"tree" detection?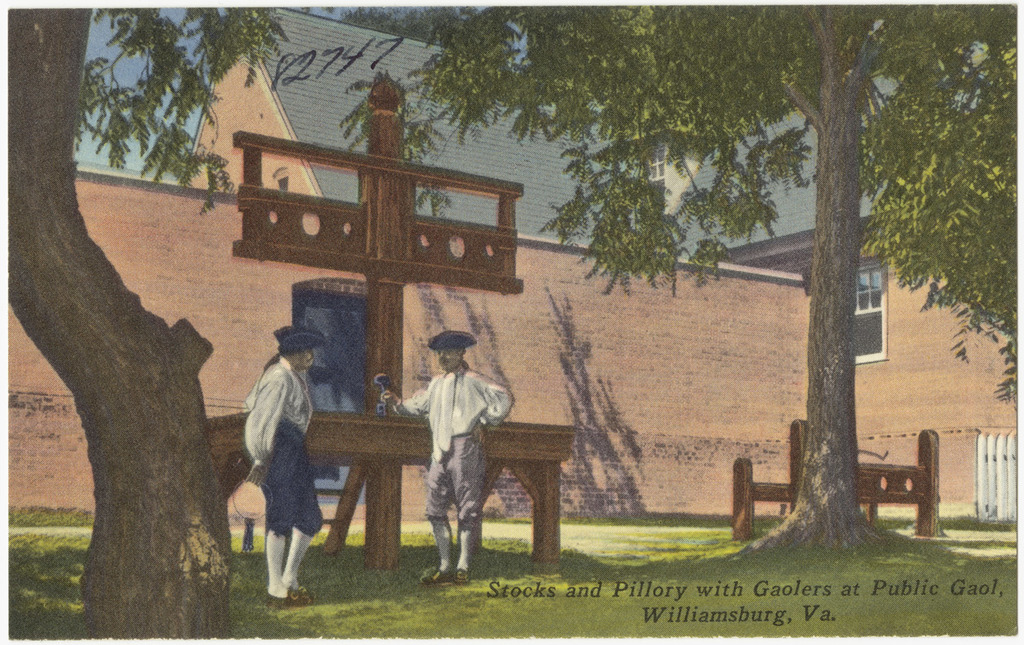
6, 5, 299, 644
